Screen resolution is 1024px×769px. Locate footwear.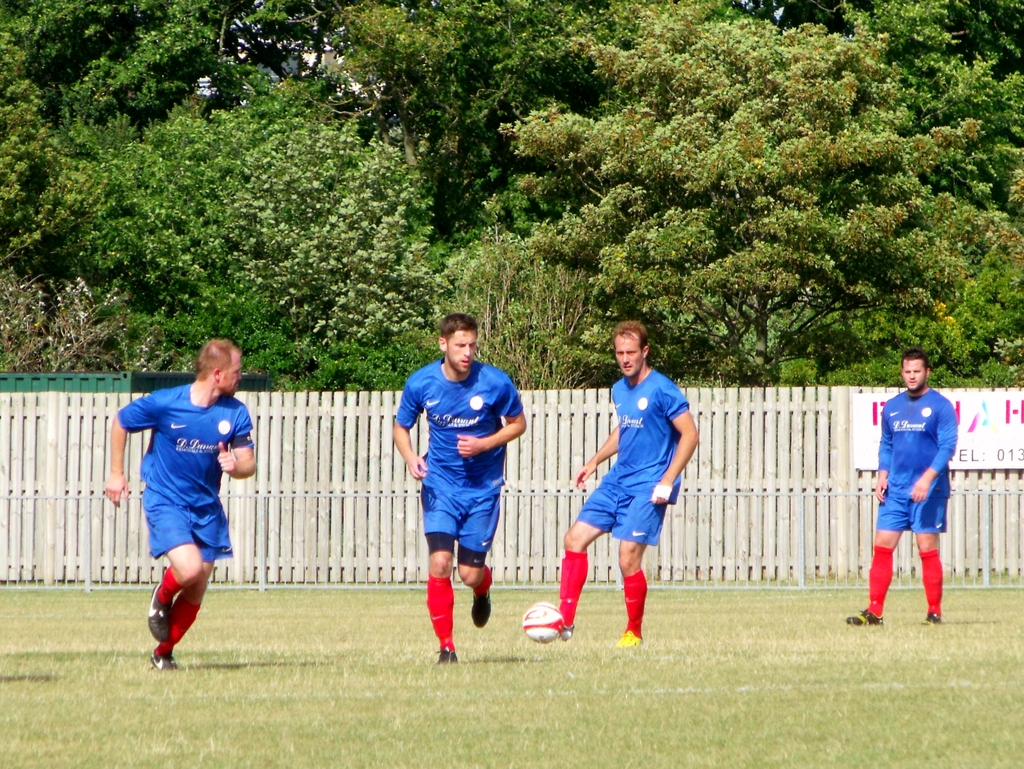
l=152, t=652, r=179, b=670.
